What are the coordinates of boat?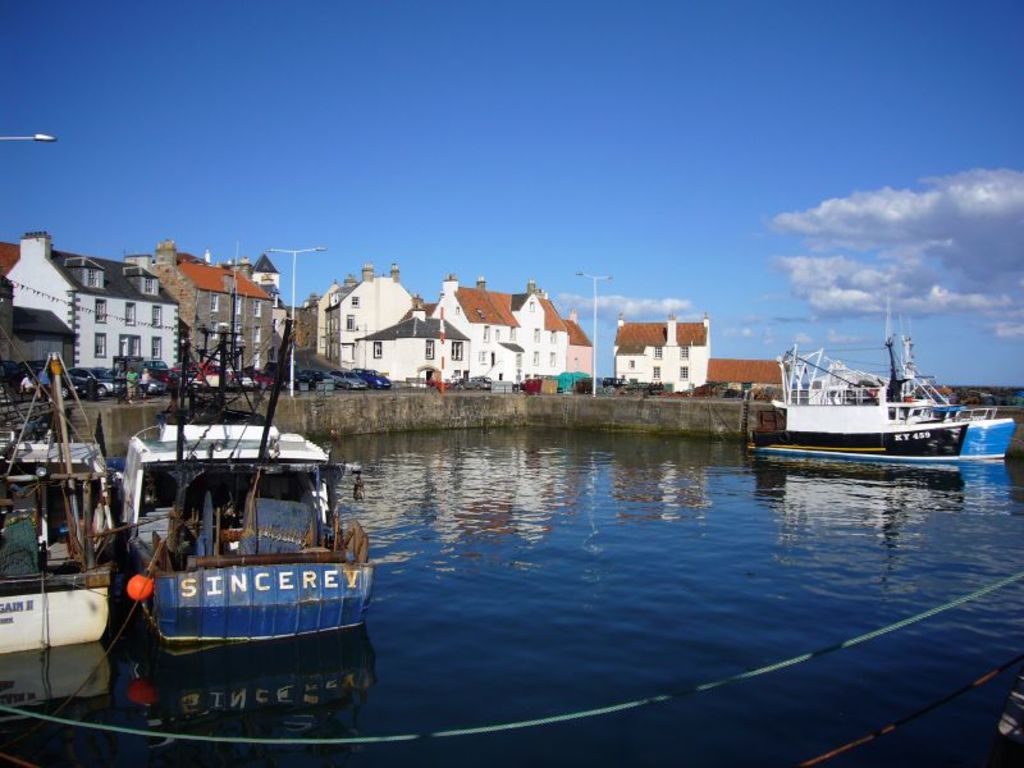
detection(101, 314, 394, 722).
